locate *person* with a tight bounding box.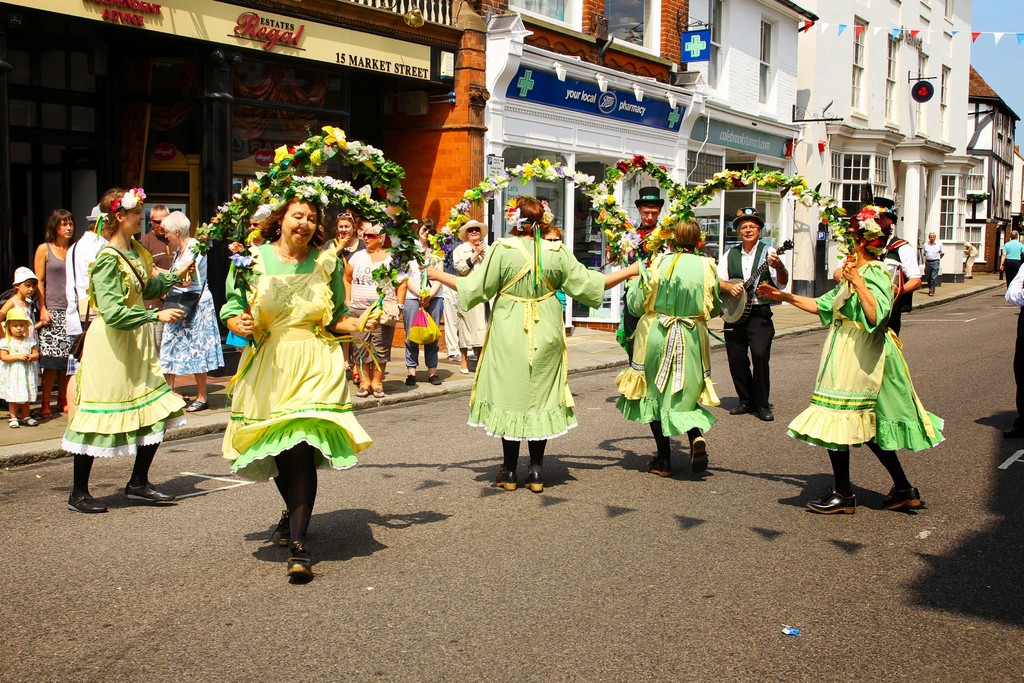
x1=34 y1=213 x2=73 y2=414.
